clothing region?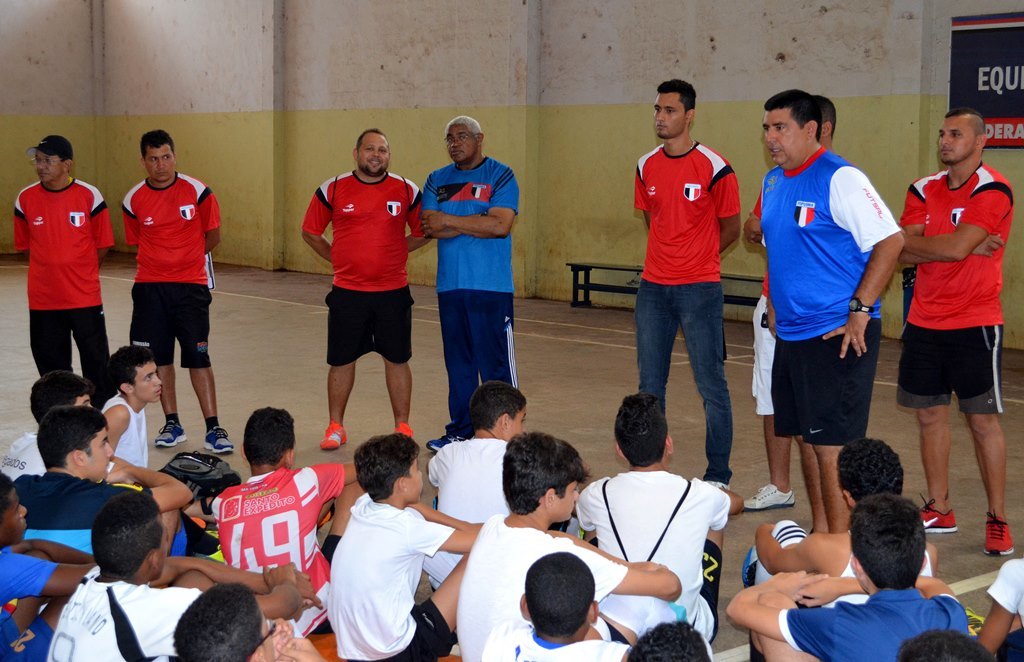
x1=97 y1=388 x2=155 y2=471
